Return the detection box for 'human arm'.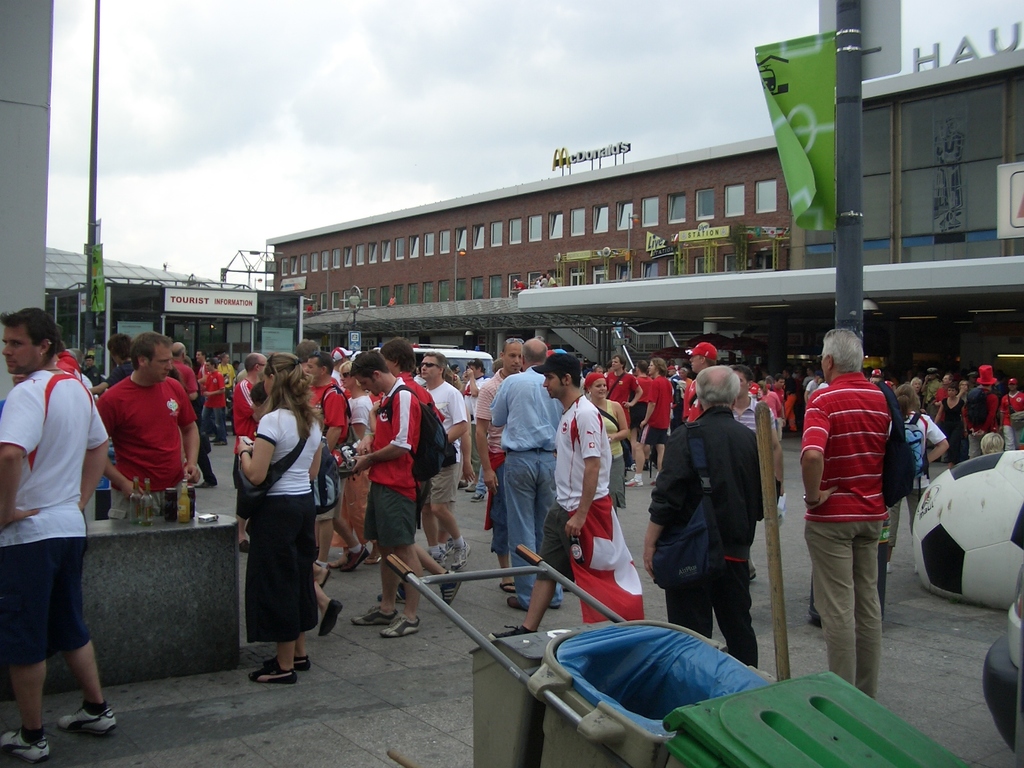
624 376 637 408.
